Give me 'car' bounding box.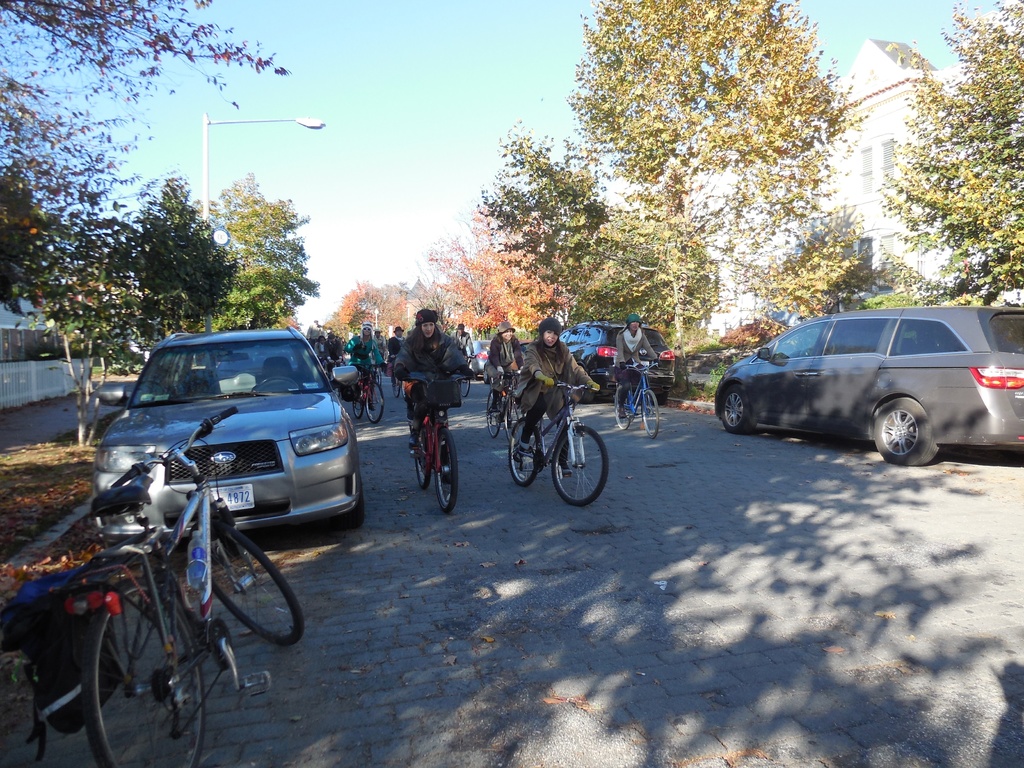
[left=719, top=307, right=1023, bottom=465].
